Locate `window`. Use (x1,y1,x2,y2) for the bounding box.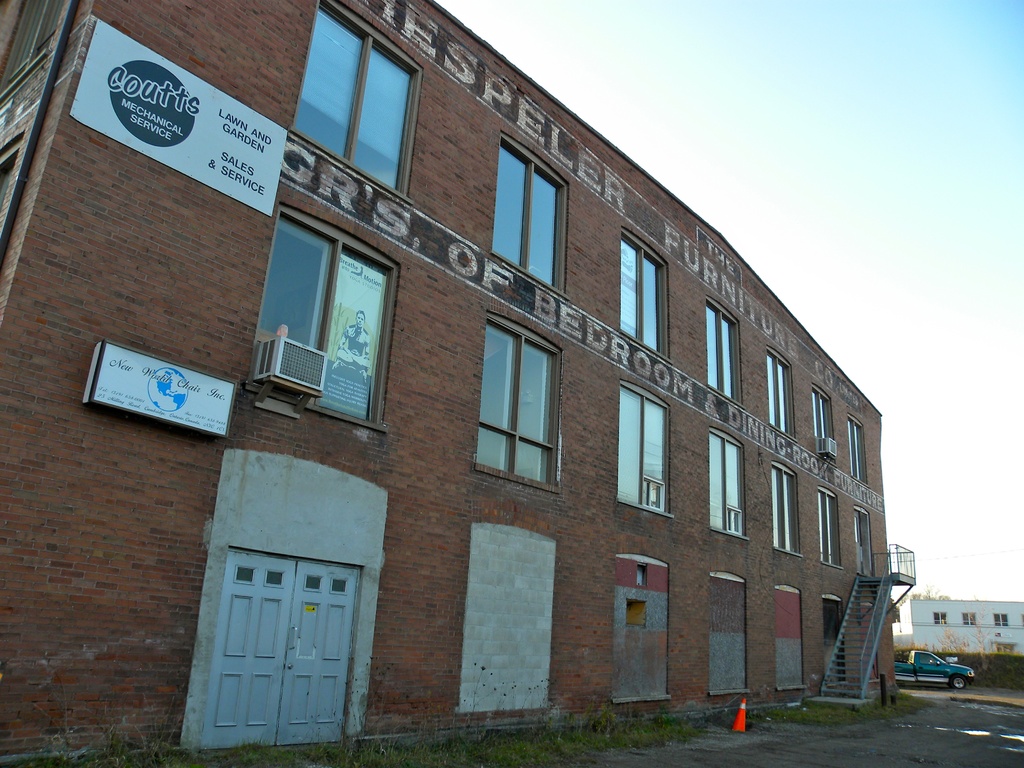
(707,298,745,407).
